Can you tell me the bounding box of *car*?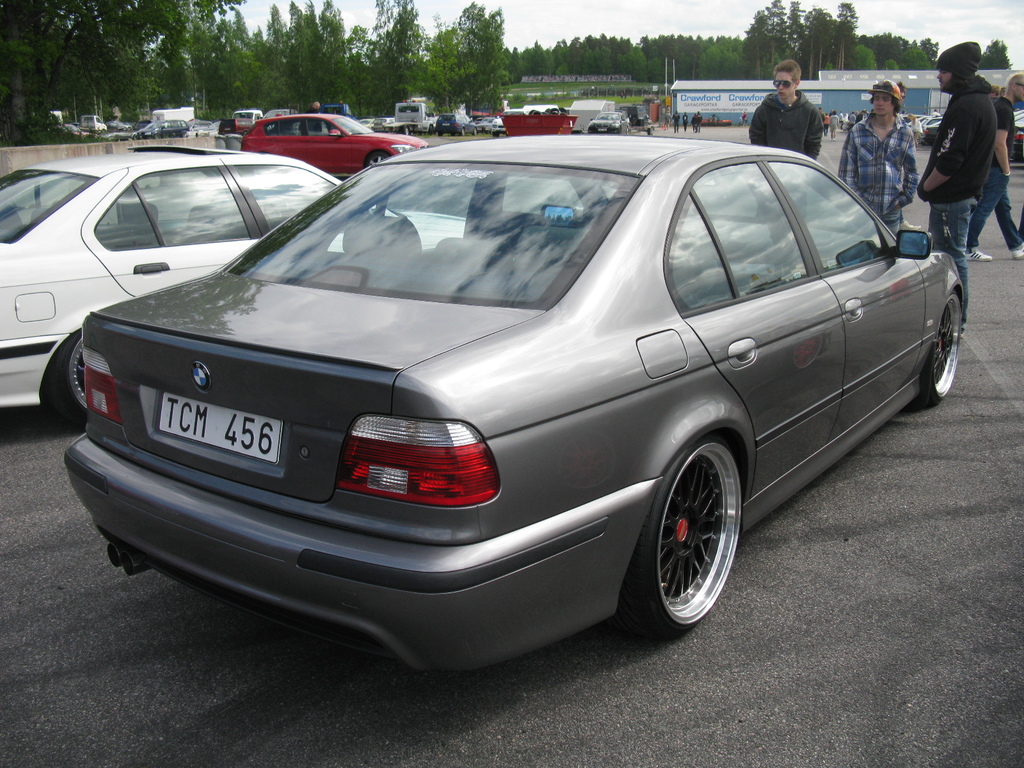
233,114,417,171.
